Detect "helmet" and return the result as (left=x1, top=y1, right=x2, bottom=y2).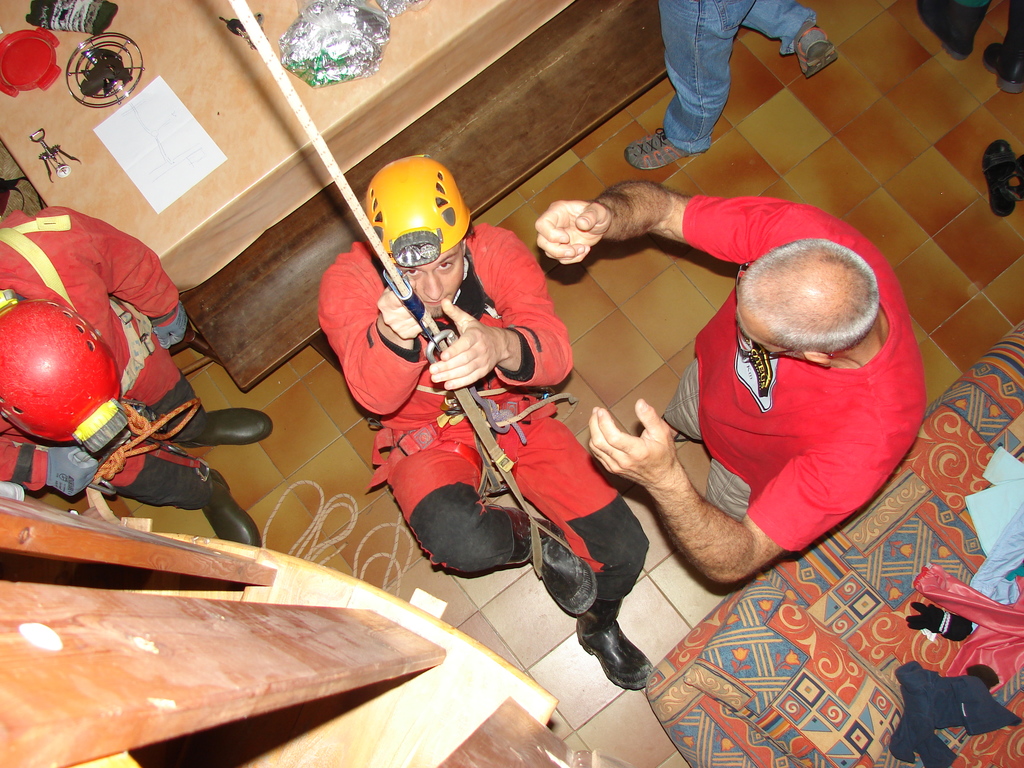
(left=356, top=157, right=470, bottom=300).
